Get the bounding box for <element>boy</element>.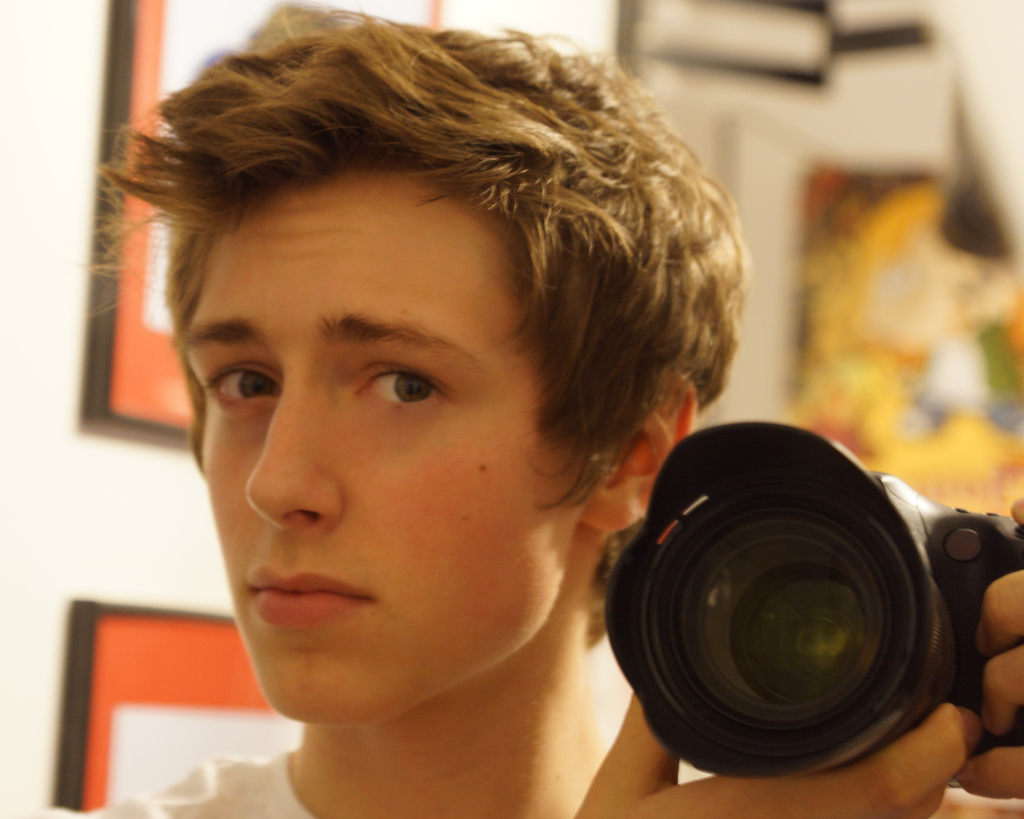
(left=15, top=0, right=1023, bottom=818).
